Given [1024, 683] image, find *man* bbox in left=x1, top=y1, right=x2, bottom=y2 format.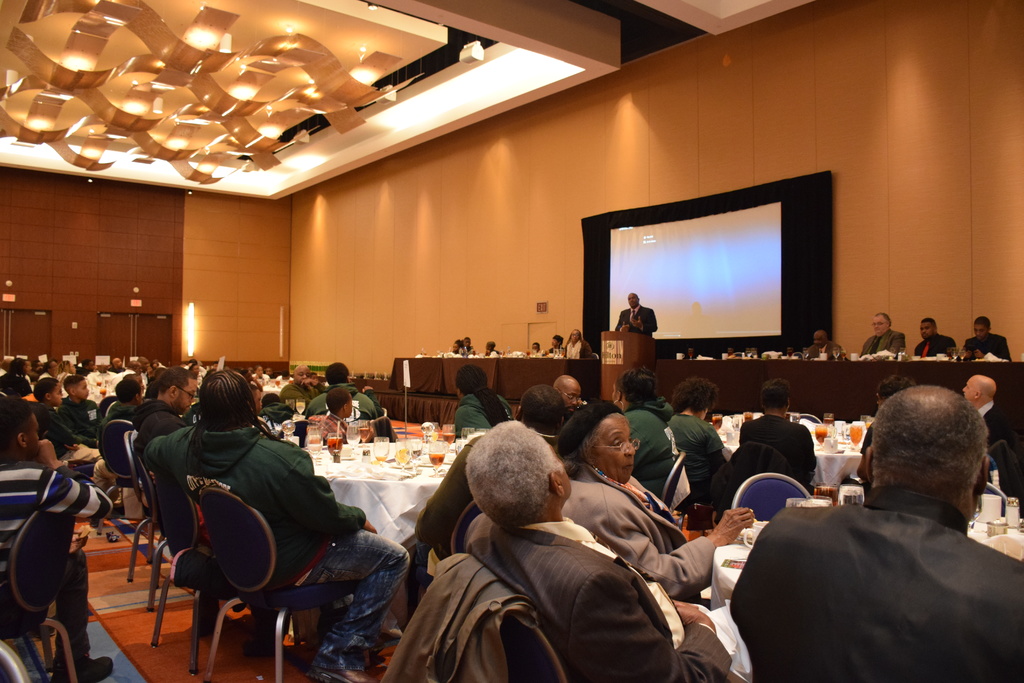
left=562, top=327, right=592, bottom=362.
